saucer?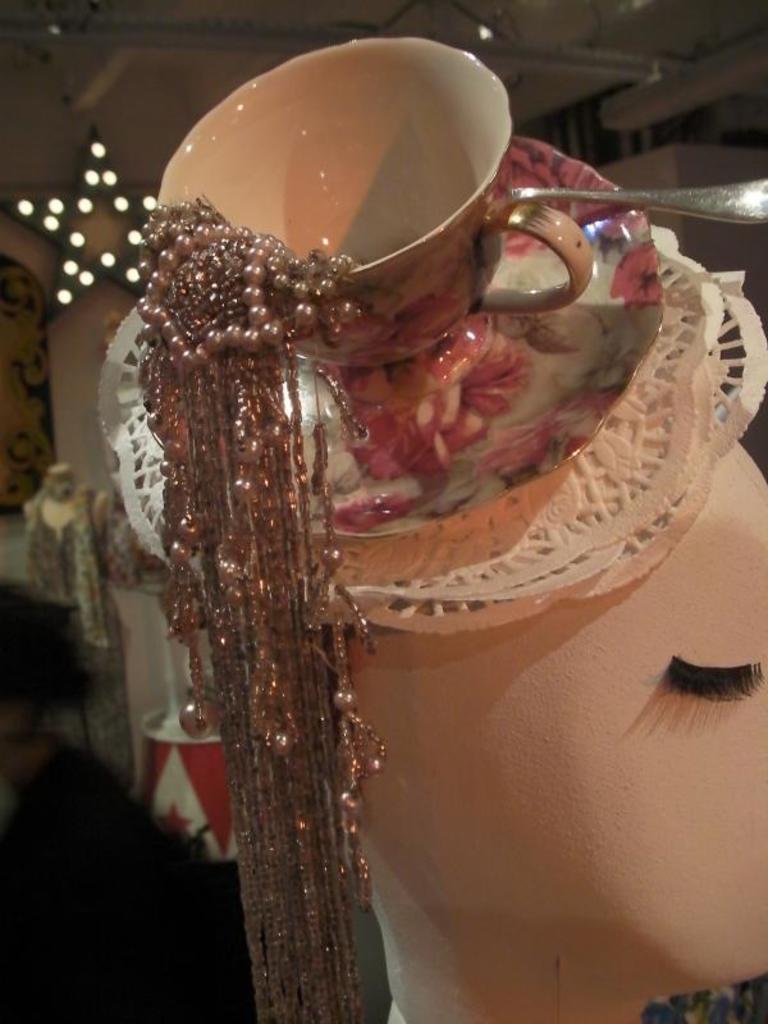
x1=147 y1=134 x2=660 y2=540
